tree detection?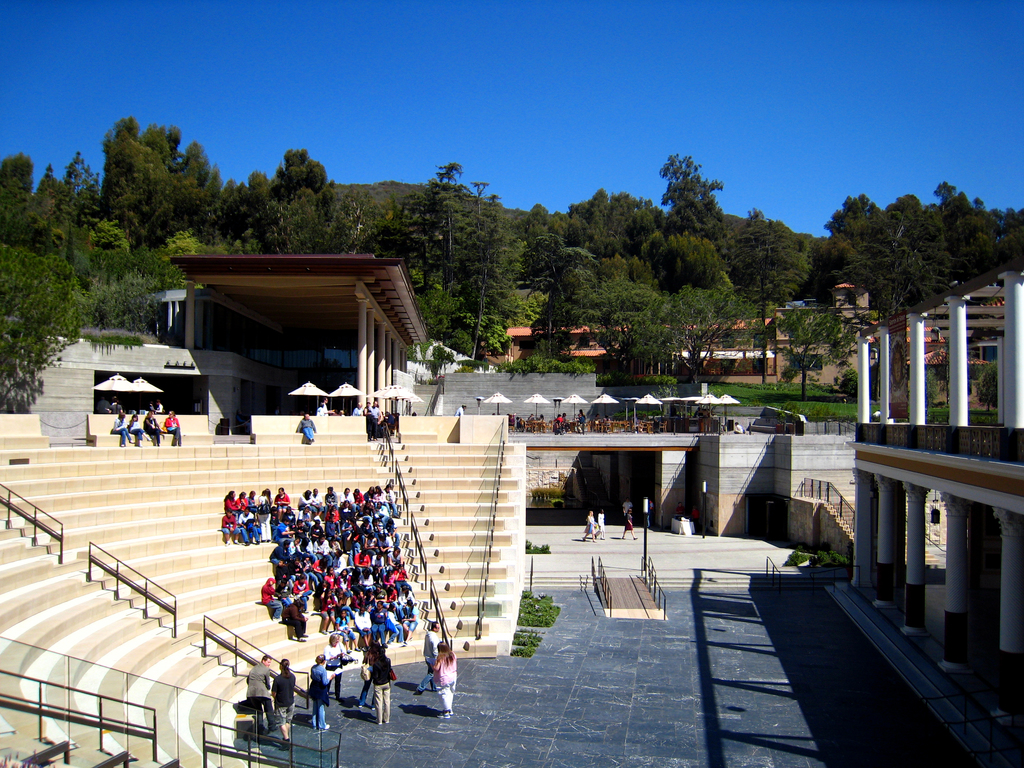
[left=214, top=168, right=278, bottom=230]
